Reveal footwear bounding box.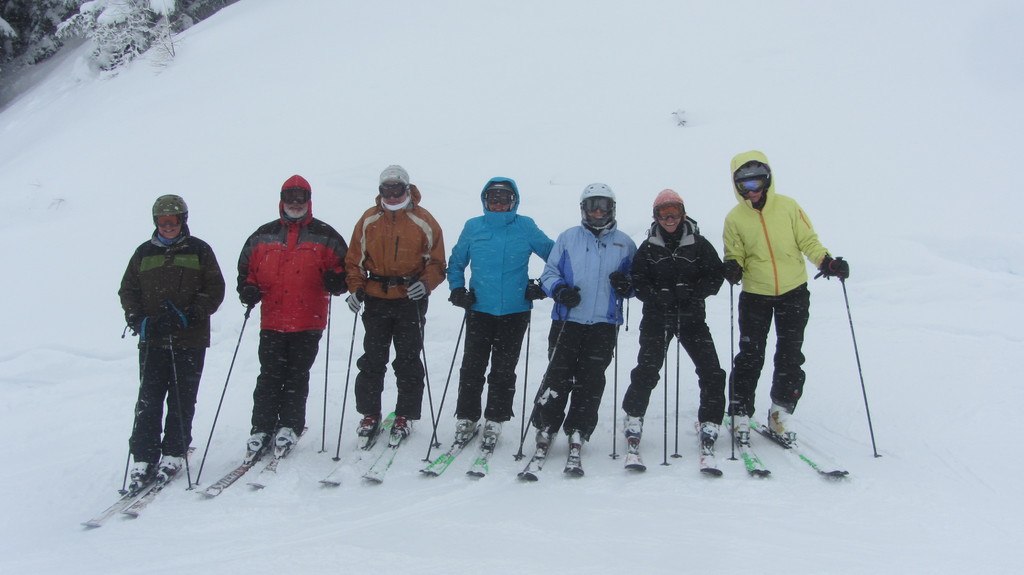
Revealed: 567 427 581 443.
